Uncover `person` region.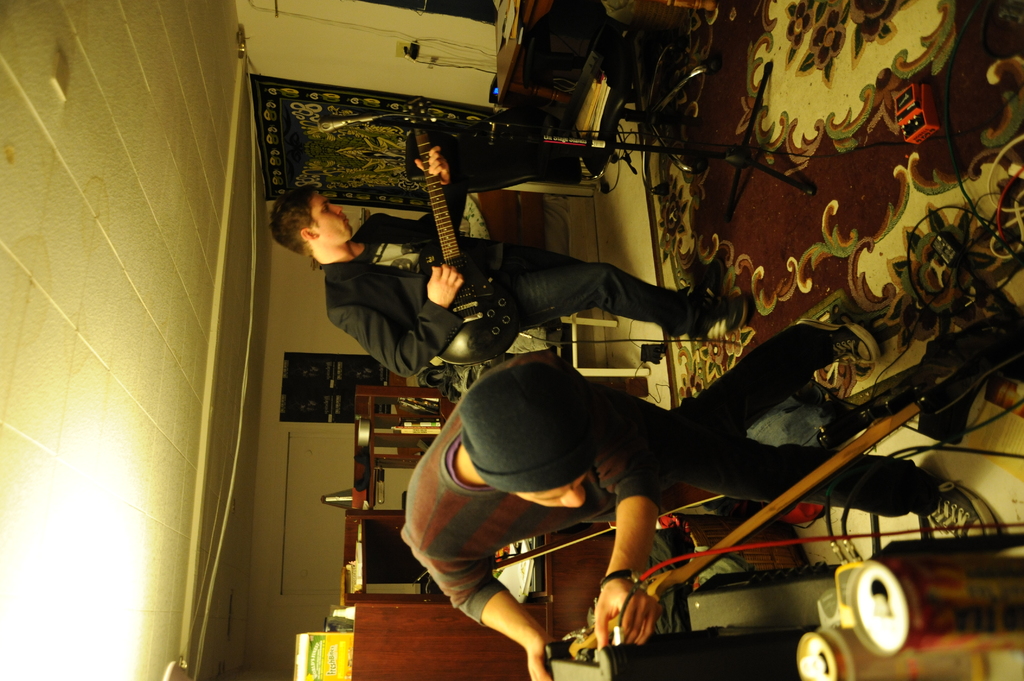
Uncovered: BBox(403, 319, 1001, 680).
